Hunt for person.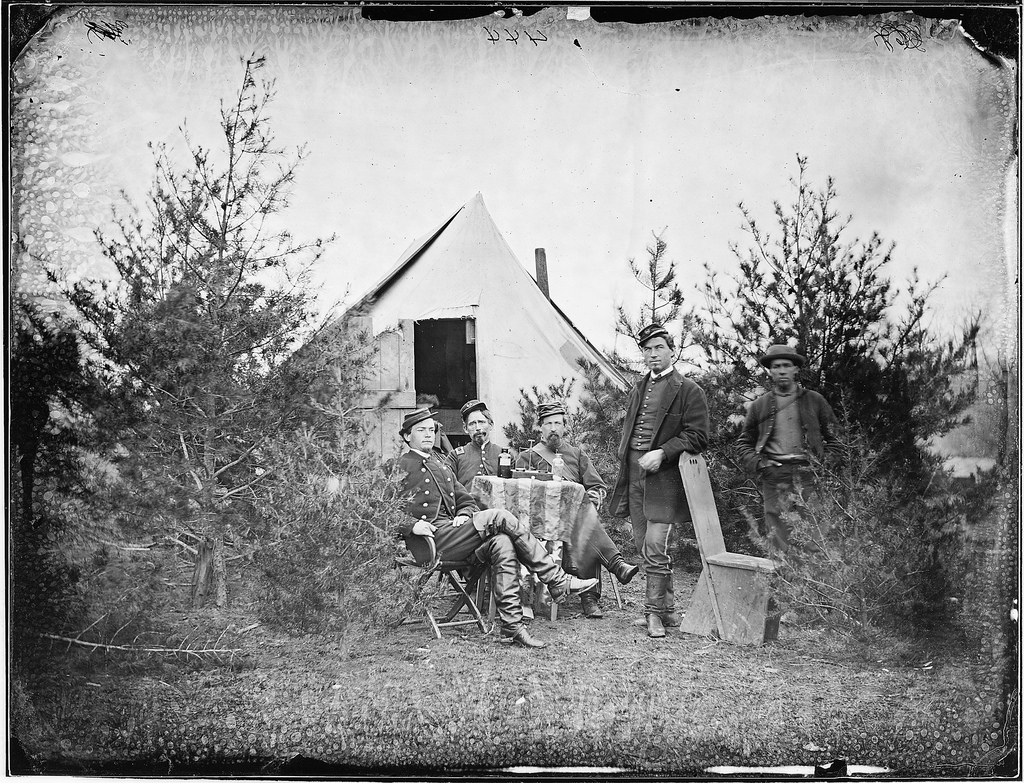
Hunted down at 518 400 639 614.
